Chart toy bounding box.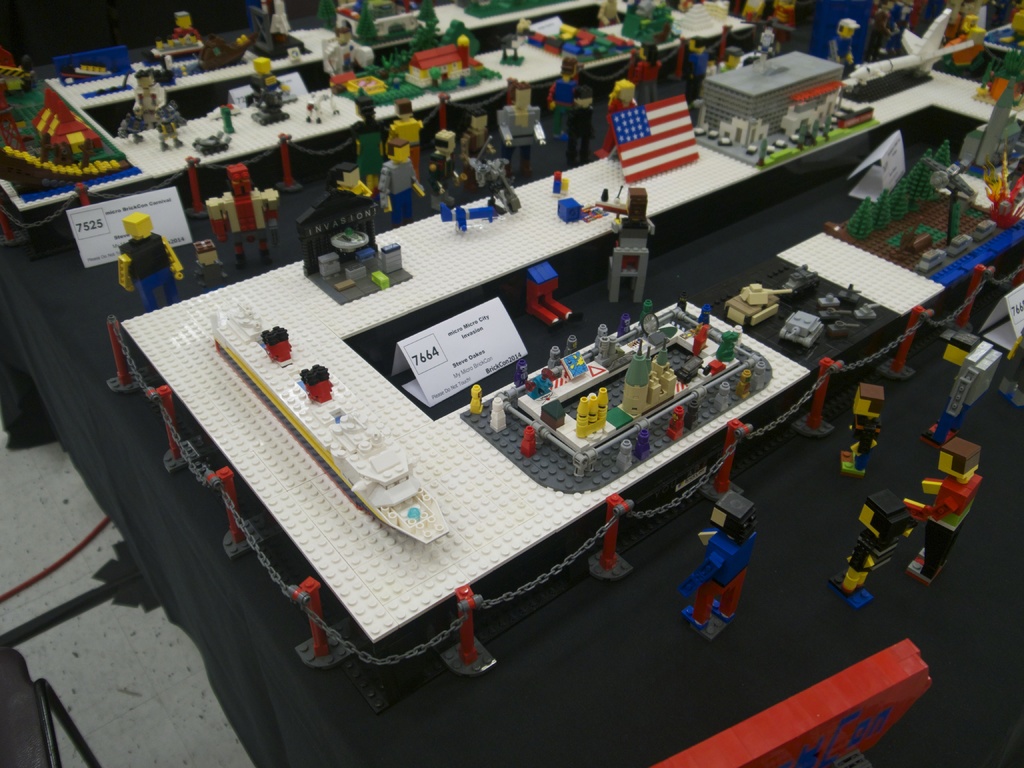
Charted: crop(213, 164, 278, 268).
